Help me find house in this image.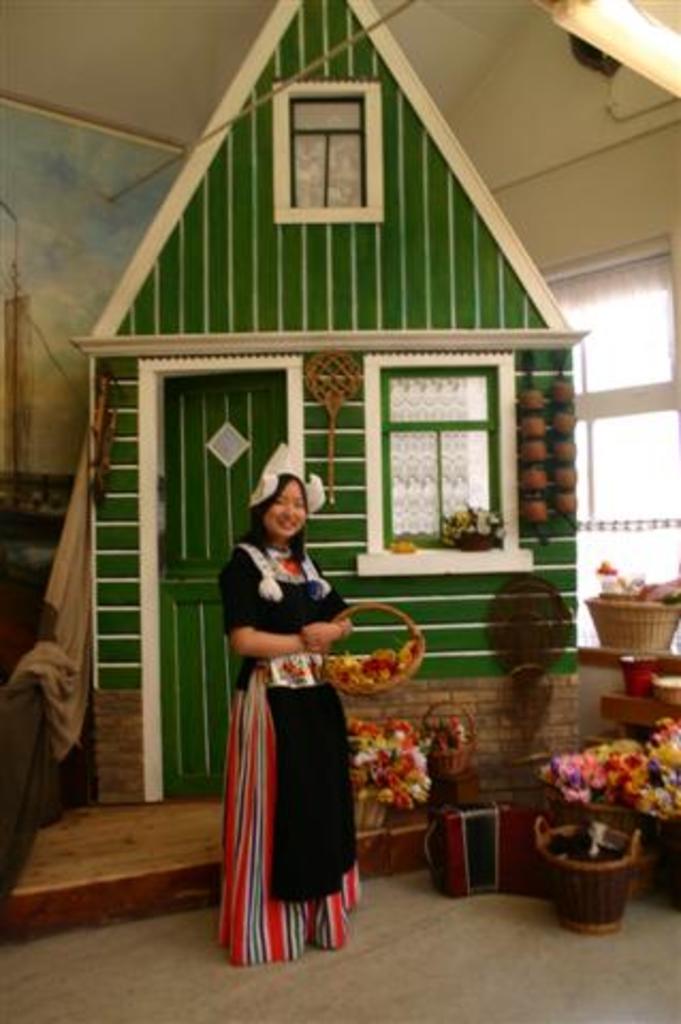
Found it: box(53, 0, 602, 802).
